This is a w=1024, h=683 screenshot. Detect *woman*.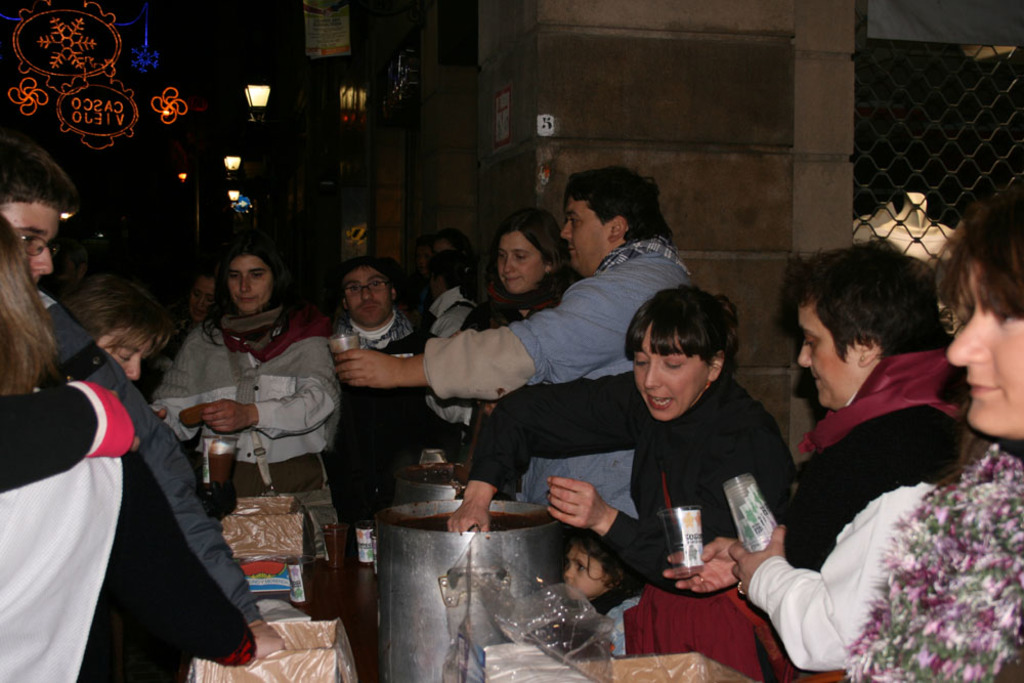
select_region(466, 216, 599, 451).
